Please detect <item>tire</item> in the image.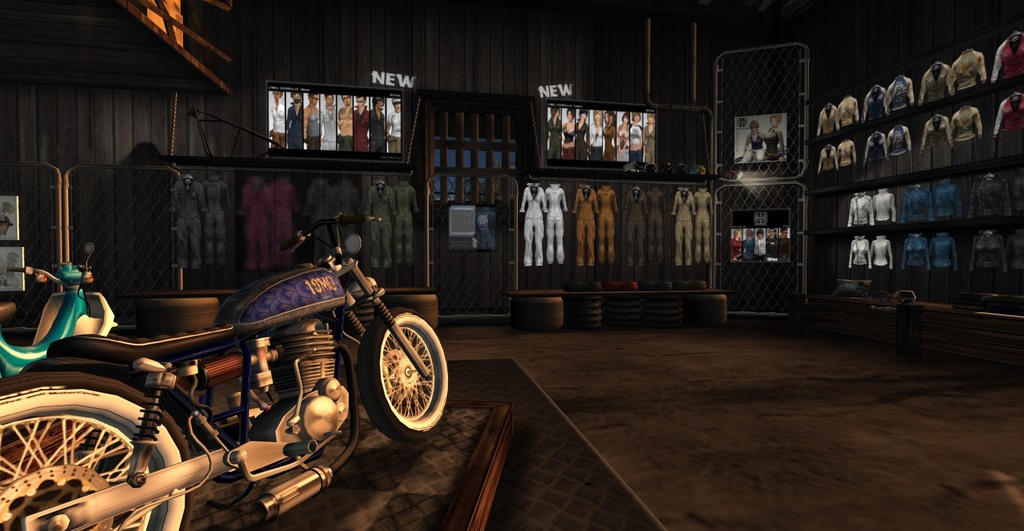
[x1=0, y1=371, x2=195, y2=530].
